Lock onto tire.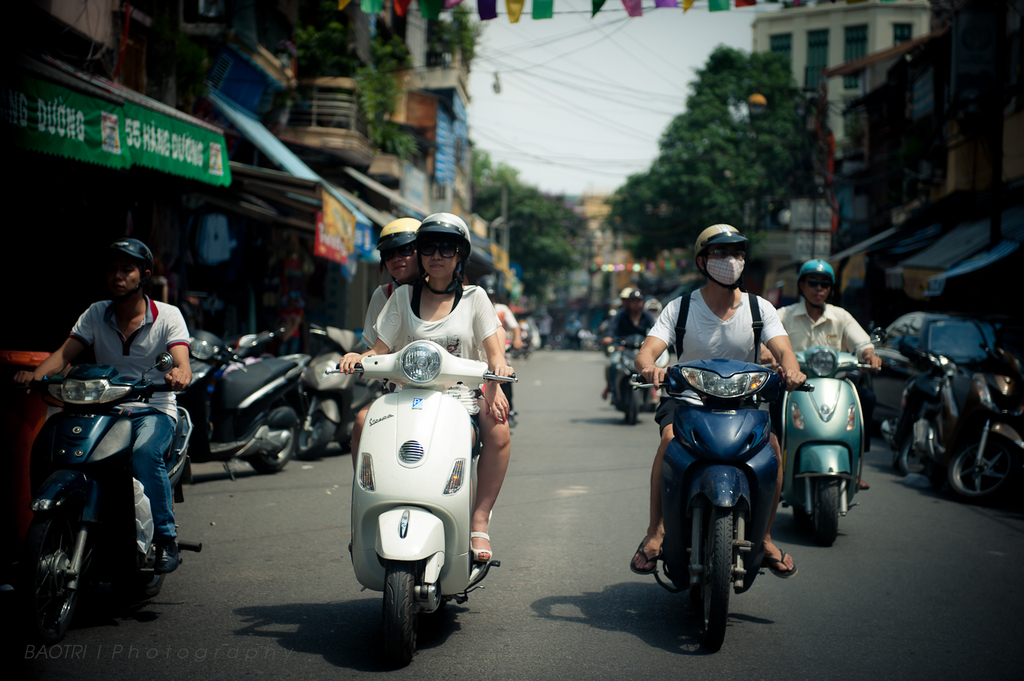
Locked: locate(139, 570, 168, 596).
